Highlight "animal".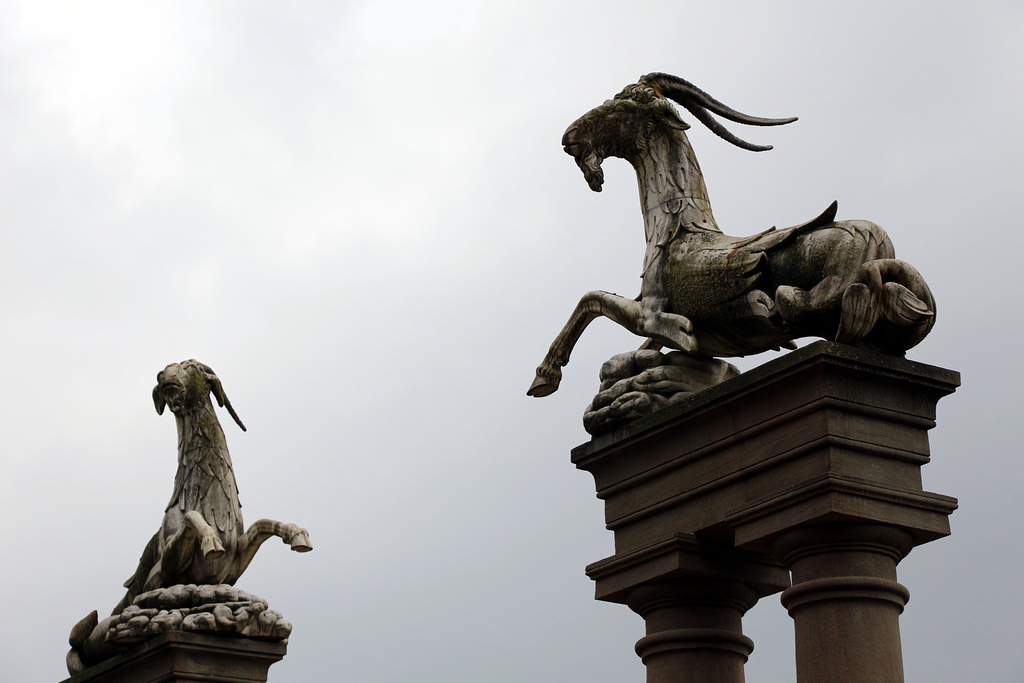
Highlighted region: 104 357 315 614.
